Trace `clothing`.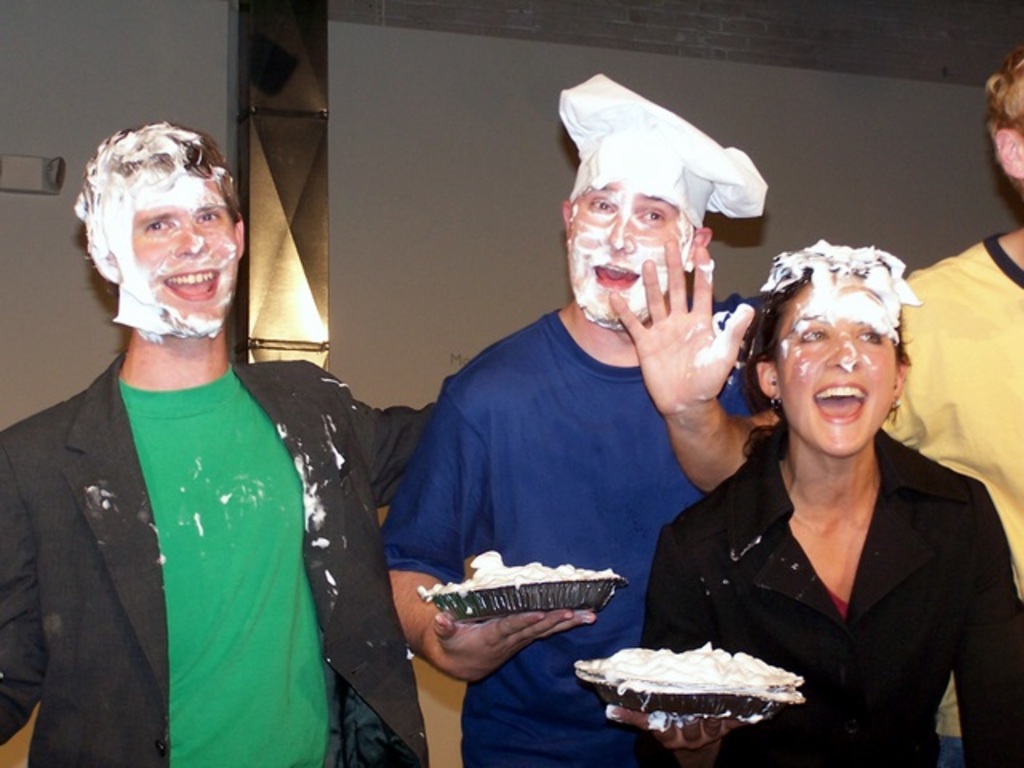
Traced to x1=883, y1=242, x2=1022, y2=611.
